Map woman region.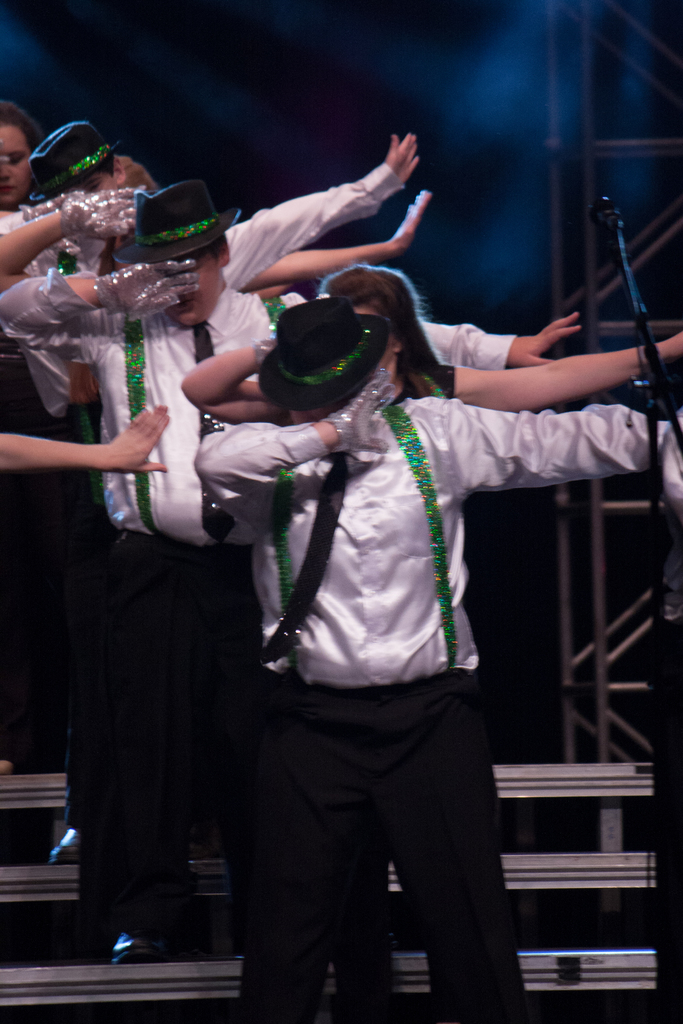
Mapped to (179, 258, 679, 1022).
